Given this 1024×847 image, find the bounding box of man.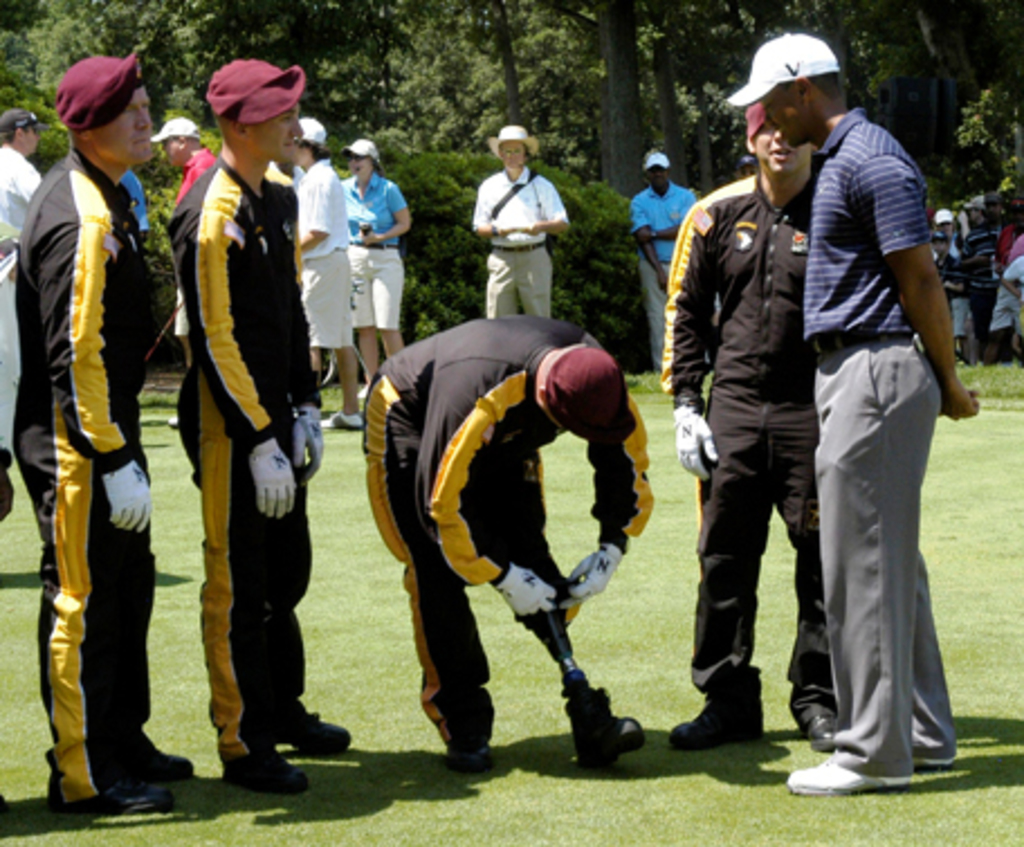
detection(13, 52, 200, 818).
